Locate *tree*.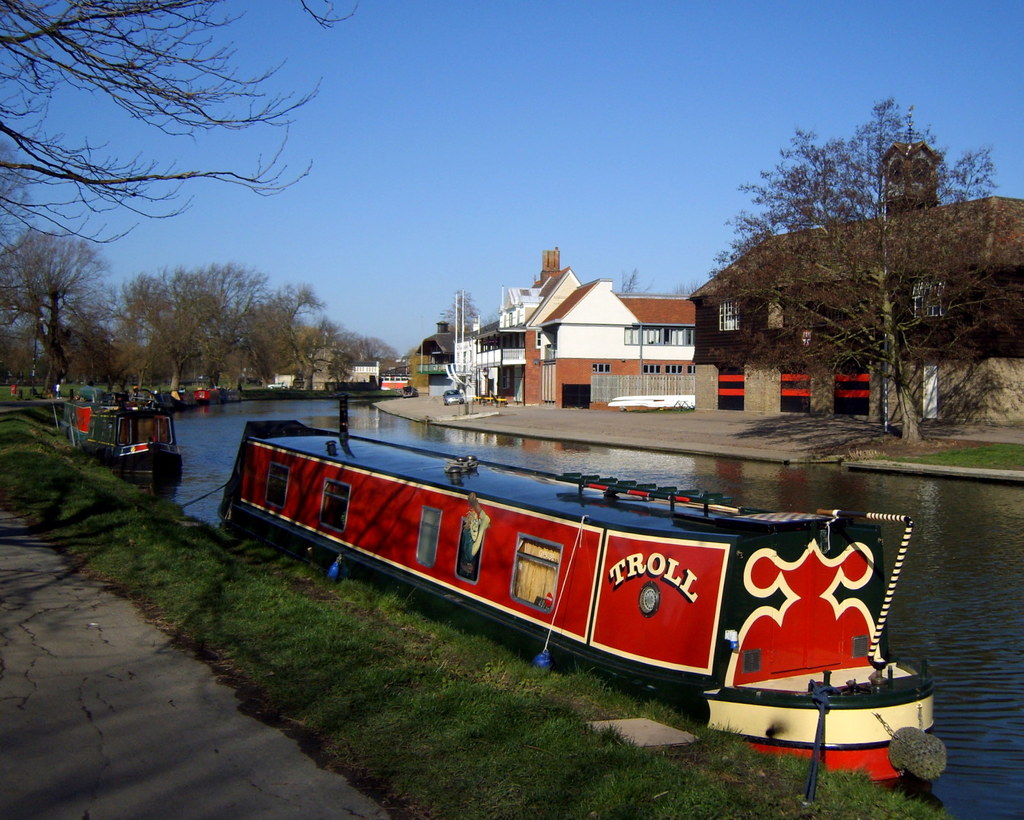
Bounding box: <bbox>442, 290, 483, 343</bbox>.
